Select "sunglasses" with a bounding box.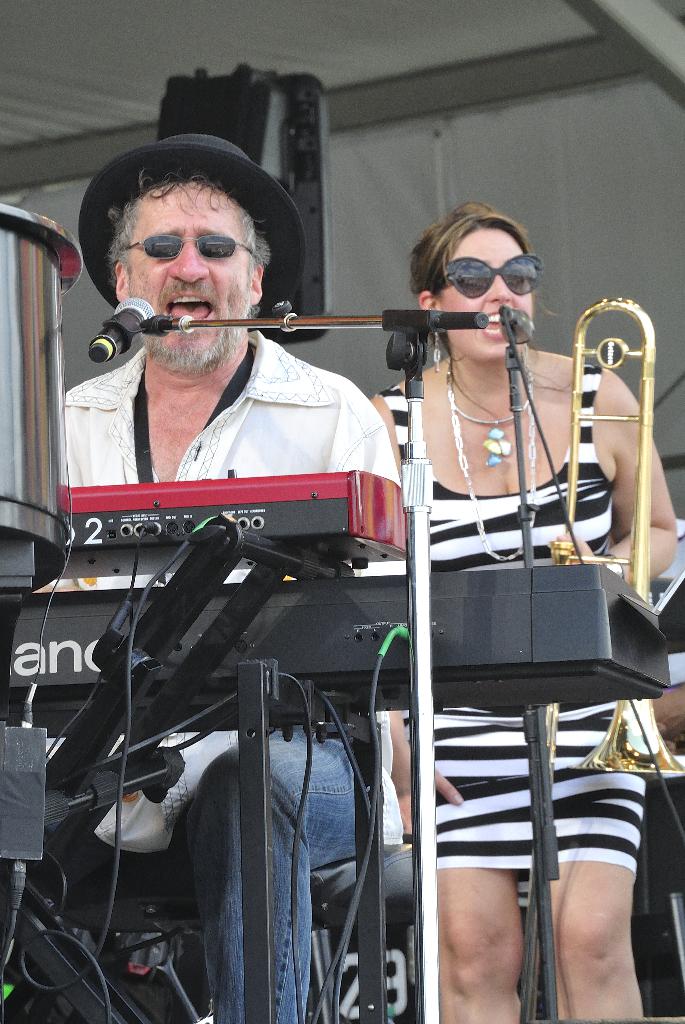
x1=436 y1=252 x2=542 y2=300.
